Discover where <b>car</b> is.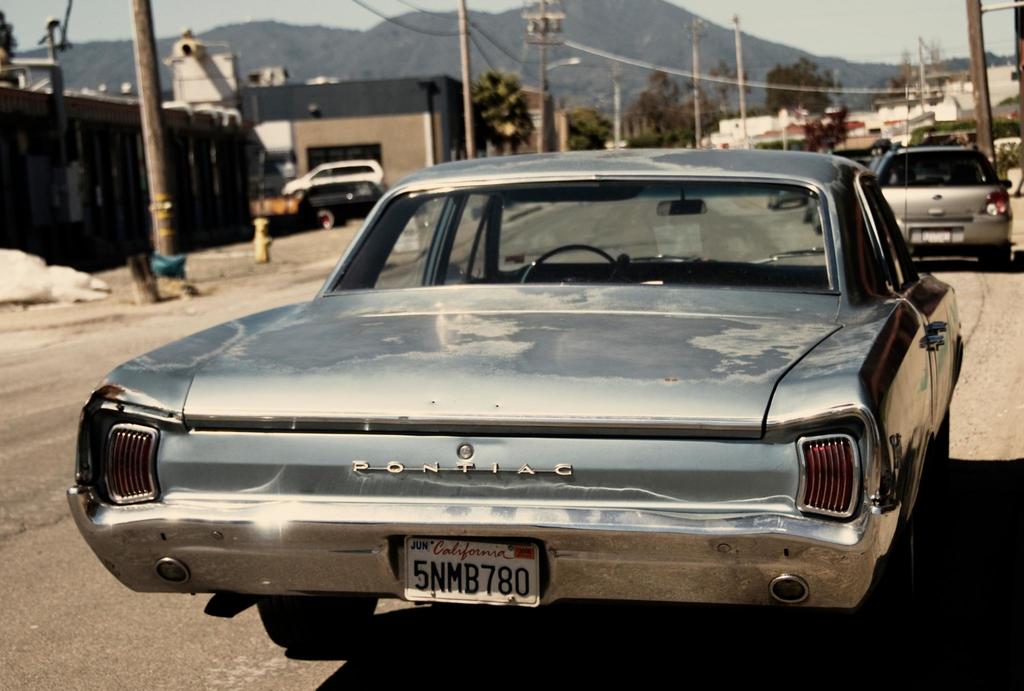
Discovered at crop(279, 157, 383, 200).
